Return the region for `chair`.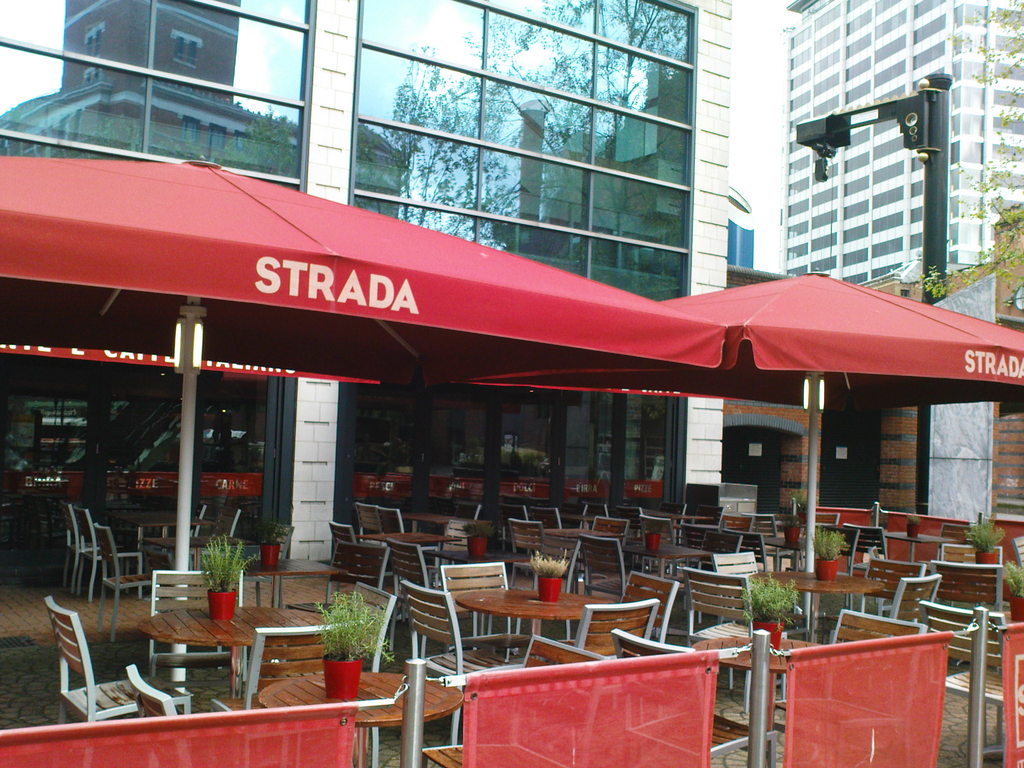
Rect(550, 603, 657, 754).
